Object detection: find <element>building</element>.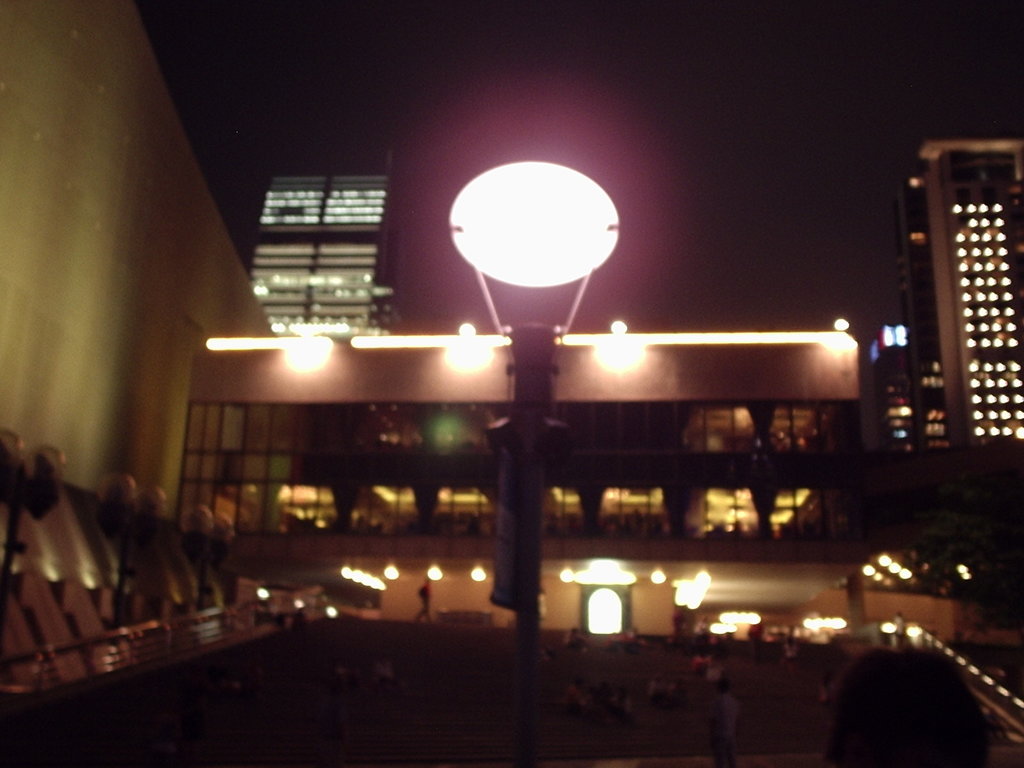
[x1=865, y1=150, x2=1023, y2=636].
